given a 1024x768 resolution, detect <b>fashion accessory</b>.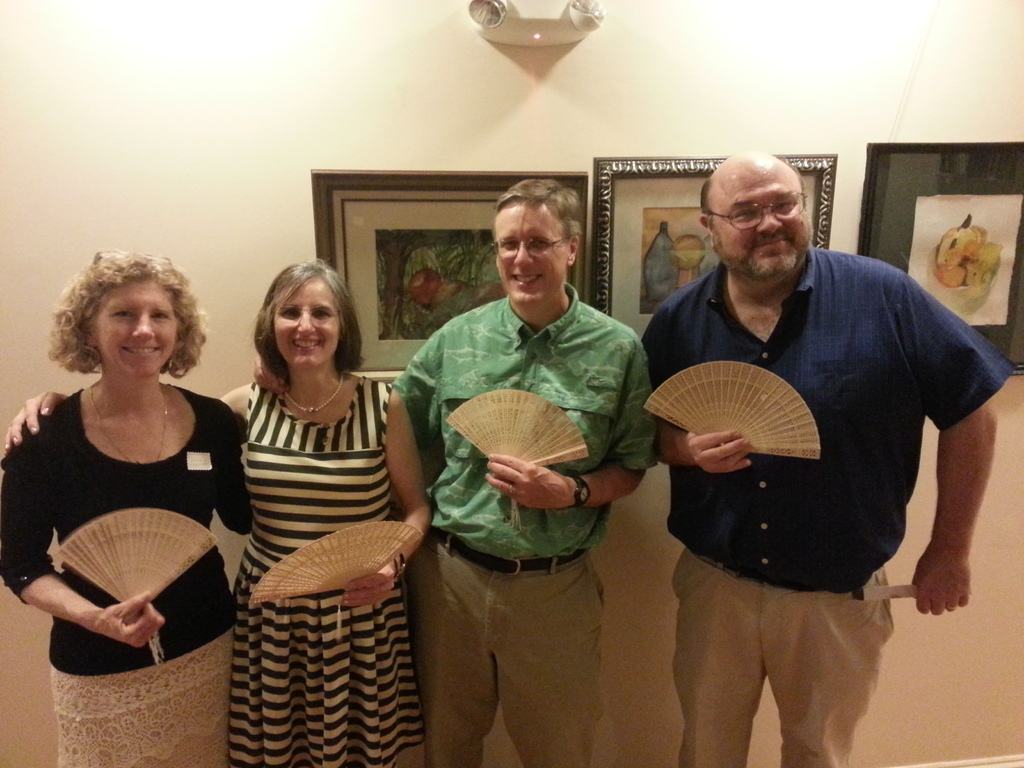
crop(445, 386, 586, 470).
